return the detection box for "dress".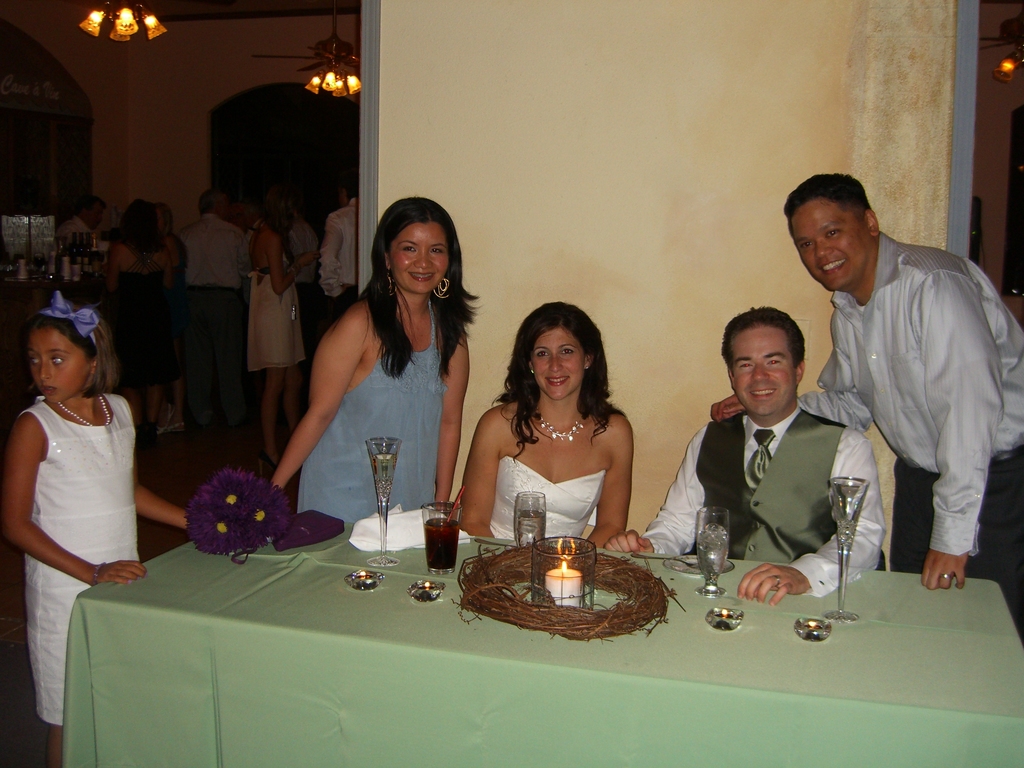
pyautogui.locateOnScreen(248, 225, 301, 372).
